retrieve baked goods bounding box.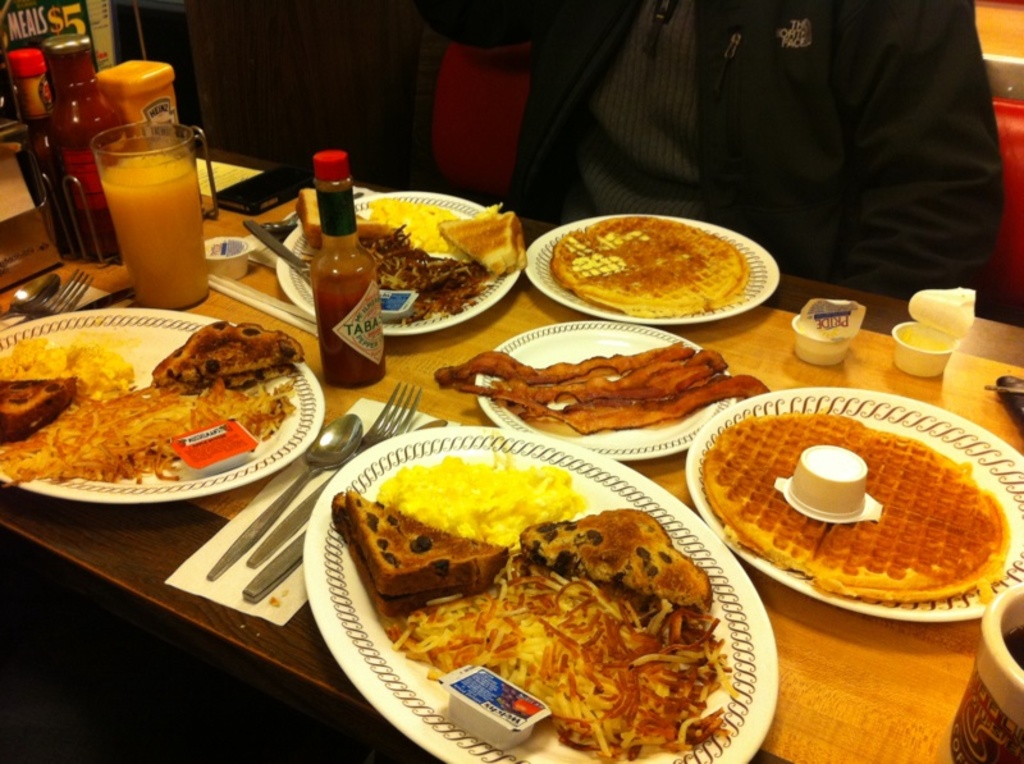
Bounding box: (left=298, top=188, right=397, bottom=246).
